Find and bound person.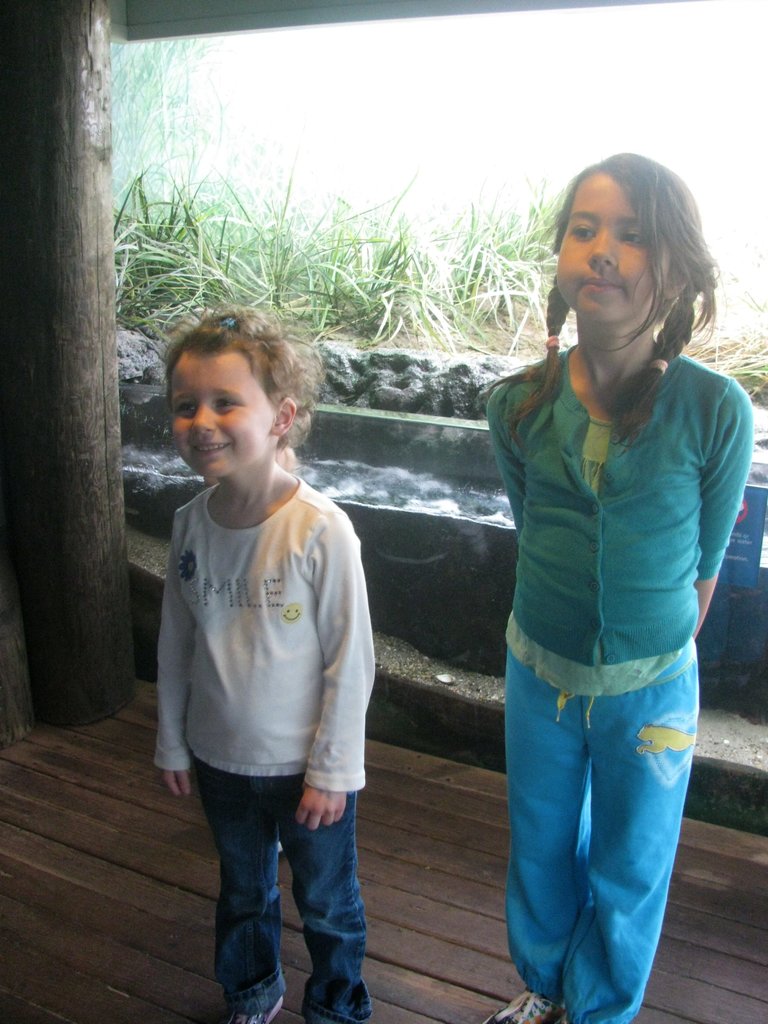
Bound: (left=149, top=301, right=373, bottom=1023).
